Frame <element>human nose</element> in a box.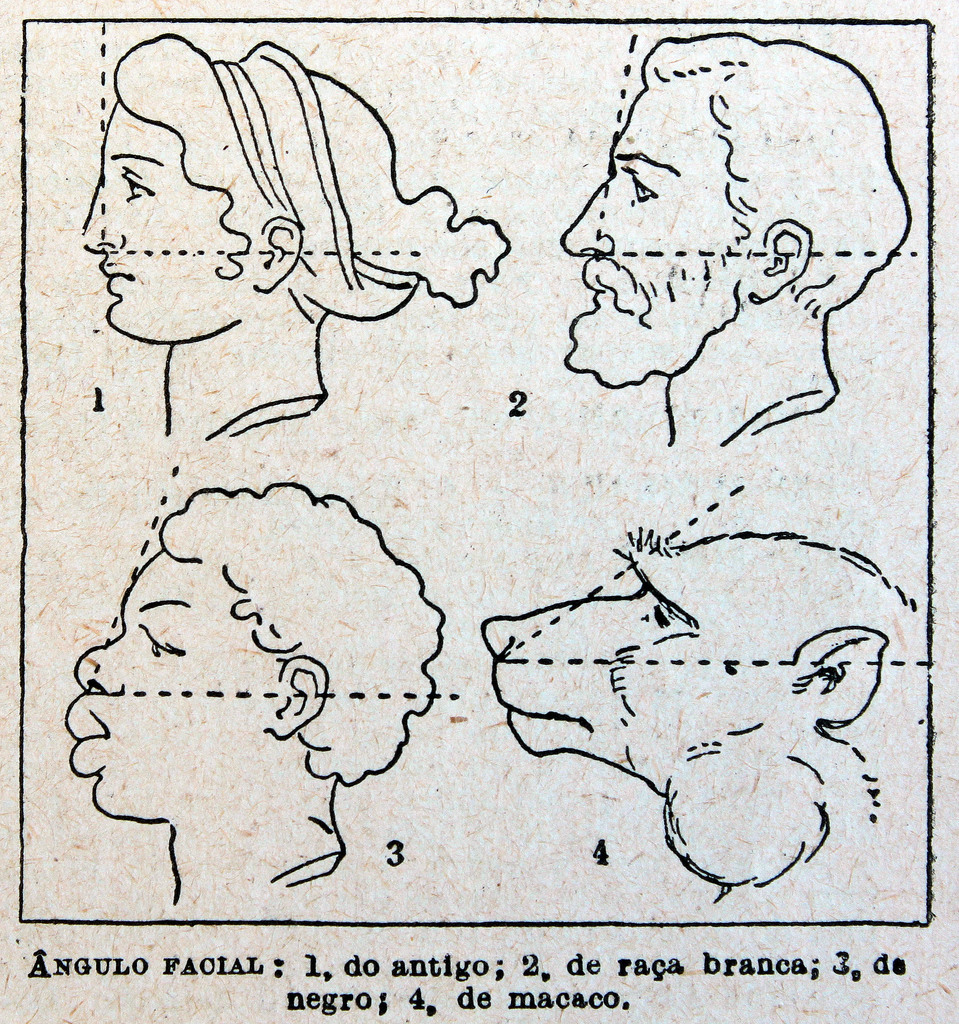
detection(80, 175, 125, 252).
